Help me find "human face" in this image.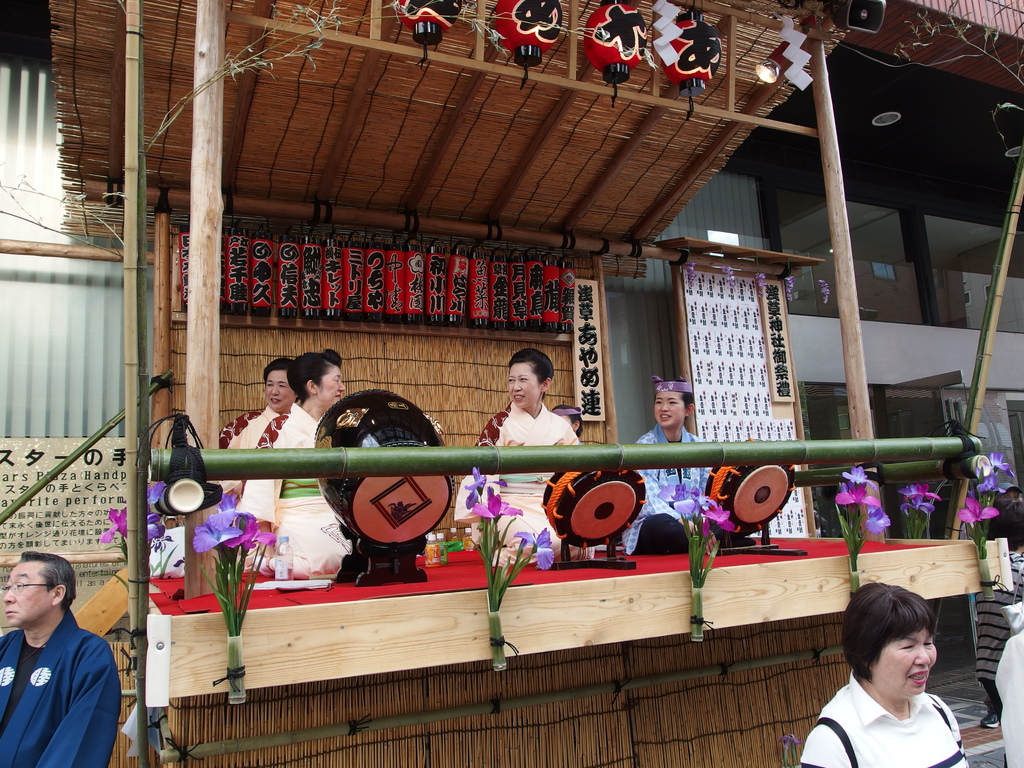
Found it: [260,365,301,409].
